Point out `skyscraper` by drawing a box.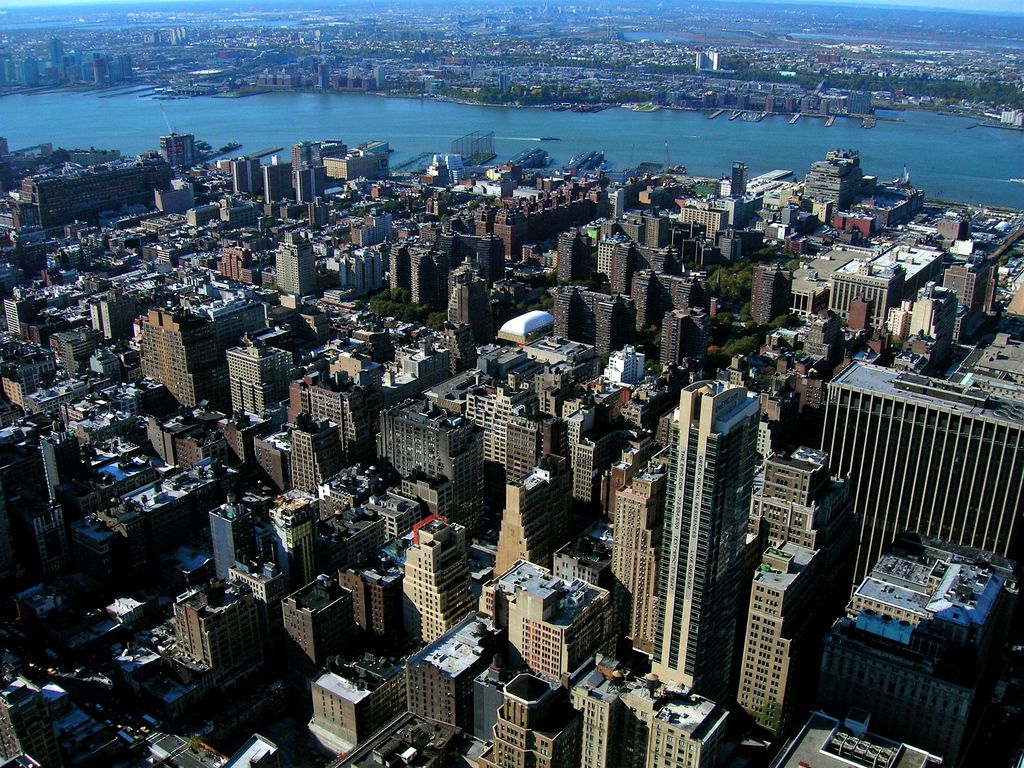
<region>939, 257, 976, 305</region>.
